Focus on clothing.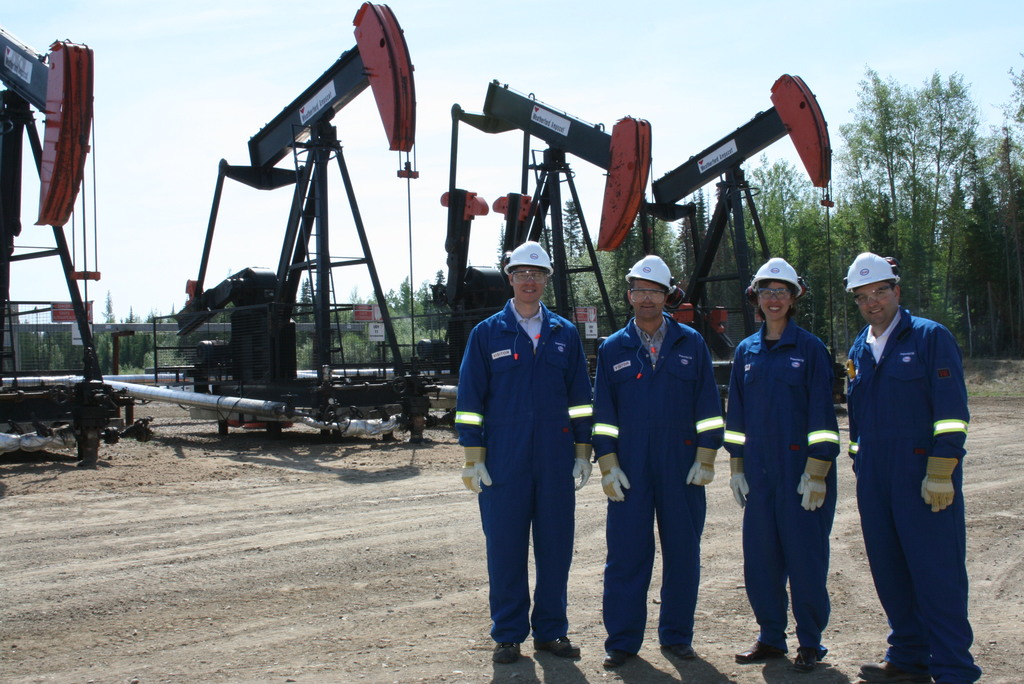
Focused at [589,313,720,656].
